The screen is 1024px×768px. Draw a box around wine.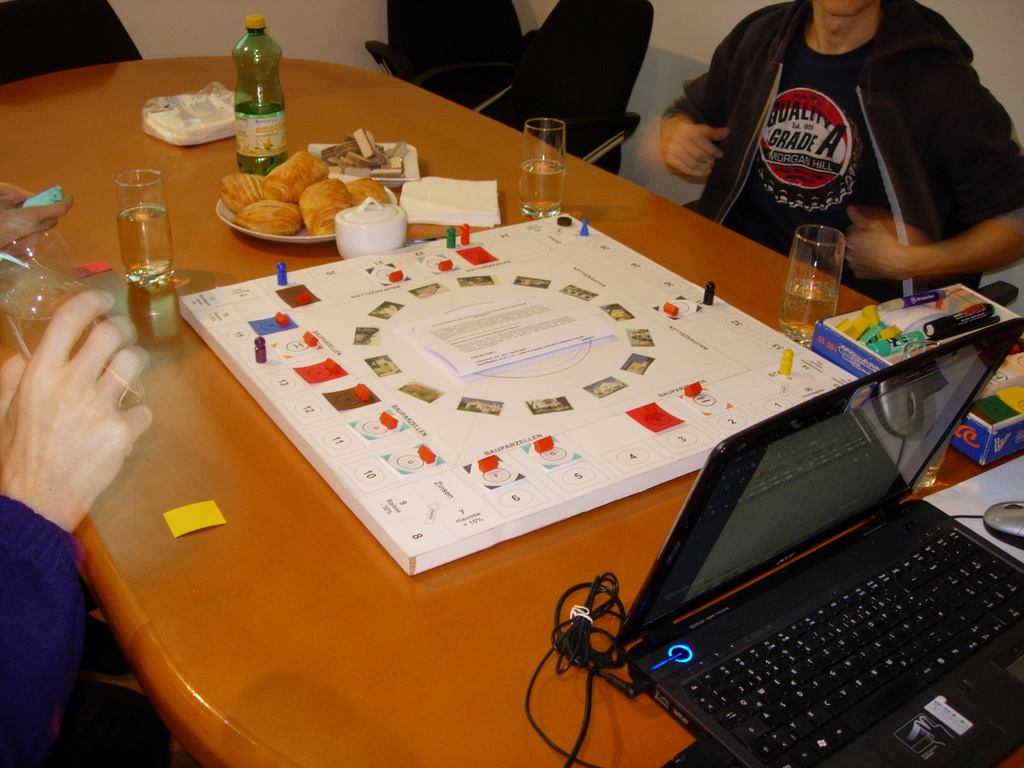
x1=115 y1=202 x2=170 y2=287.
